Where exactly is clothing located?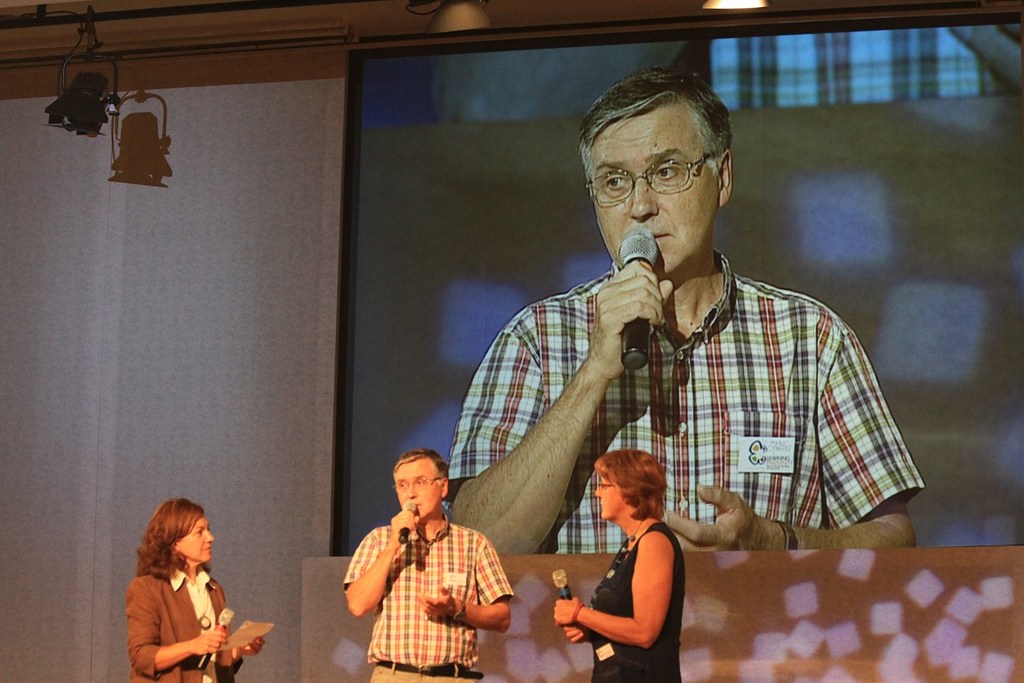
Its bounding box is bbox=(584, 520, 689, 682).
